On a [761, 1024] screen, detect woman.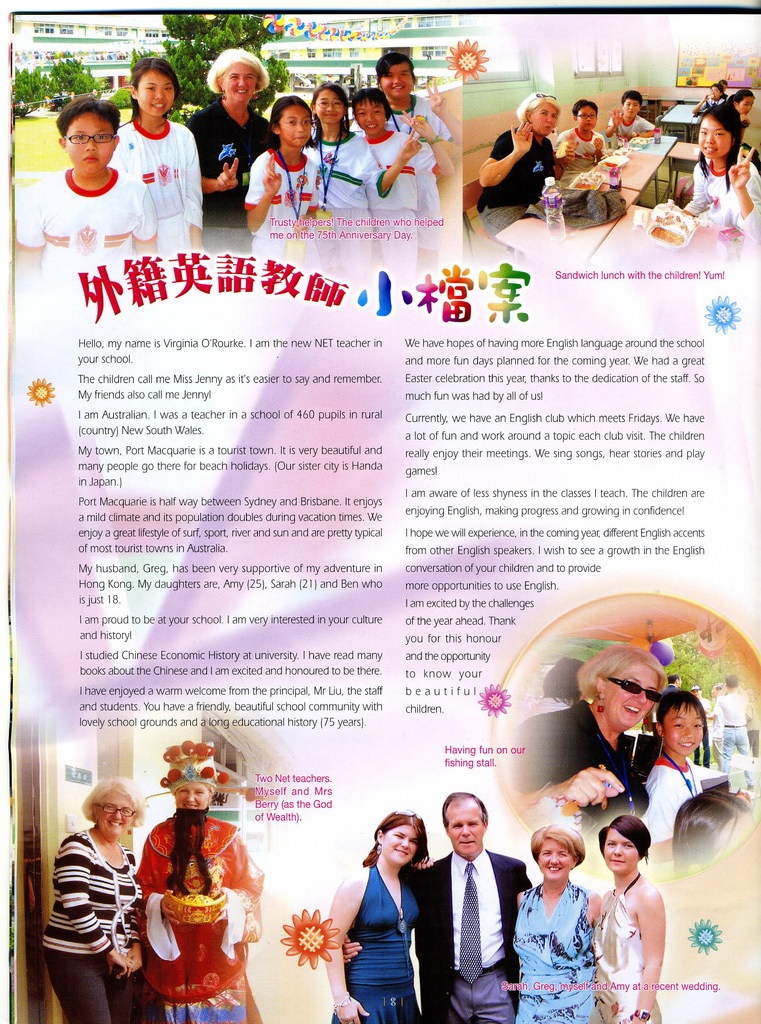
[584,815,666,1023].
